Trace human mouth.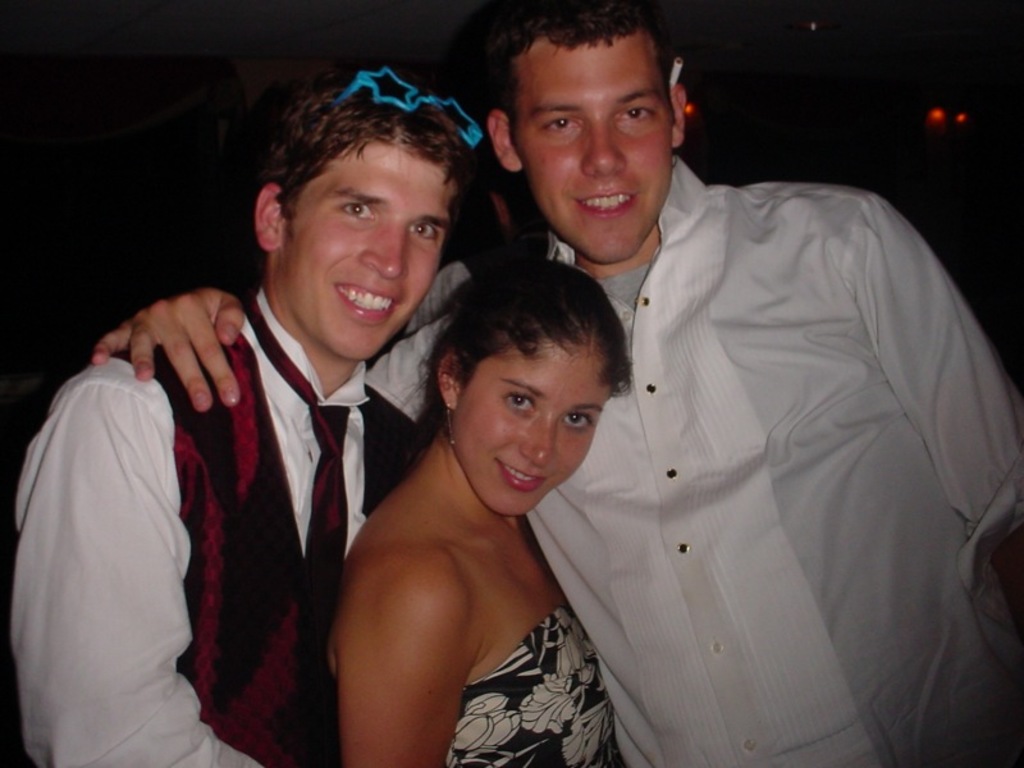
Traced to x1=335, y1=280, x2=398, y2=320.
